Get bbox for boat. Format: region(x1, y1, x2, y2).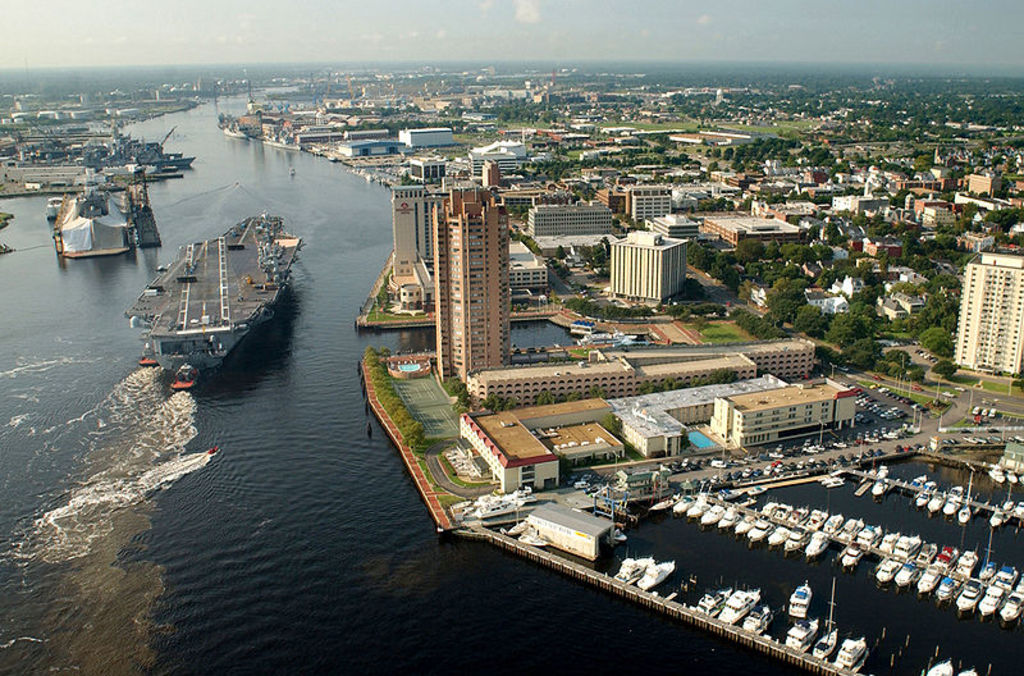
region(109, 195, 296, 383).
